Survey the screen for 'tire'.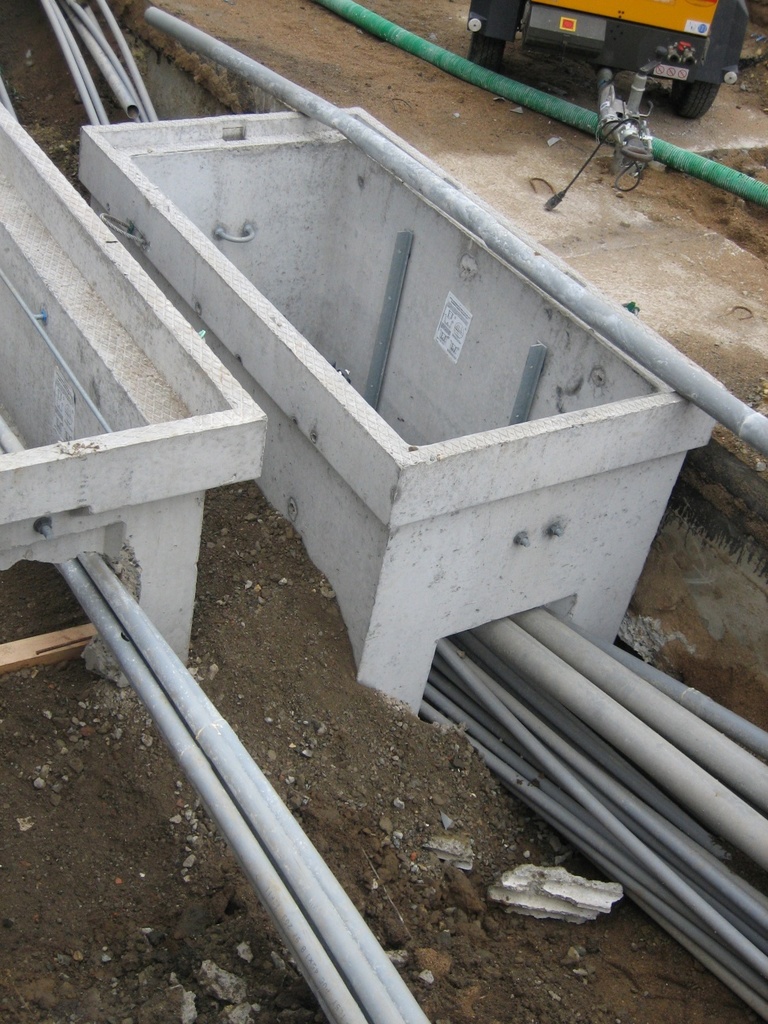
Survey found: 674:69:734:122.
